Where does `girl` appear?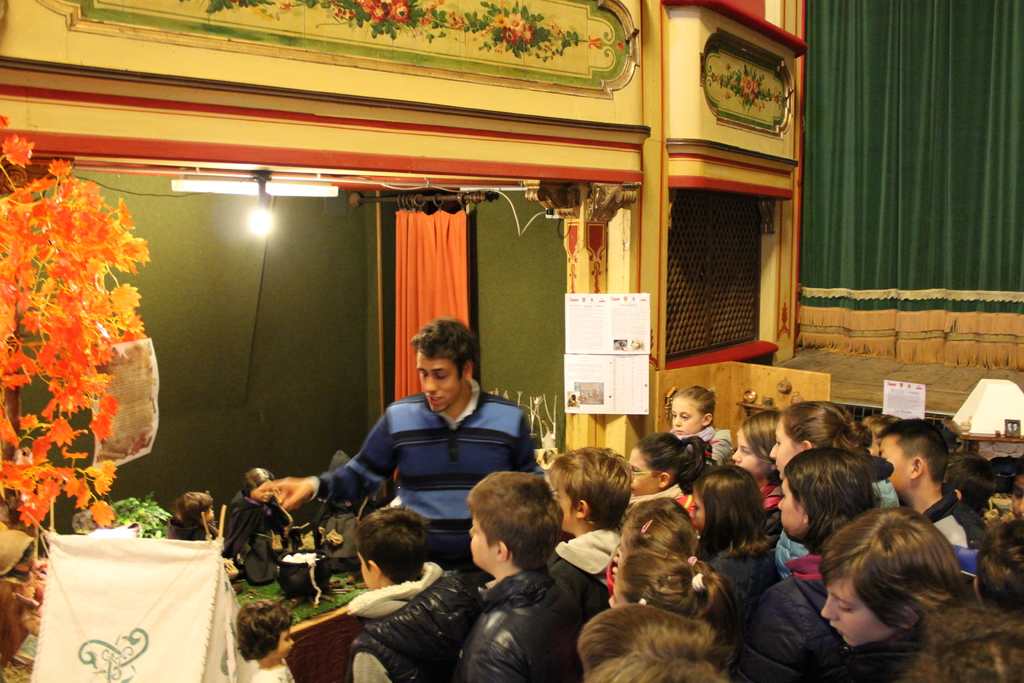
Appears at (824, 504, 975, 682).
